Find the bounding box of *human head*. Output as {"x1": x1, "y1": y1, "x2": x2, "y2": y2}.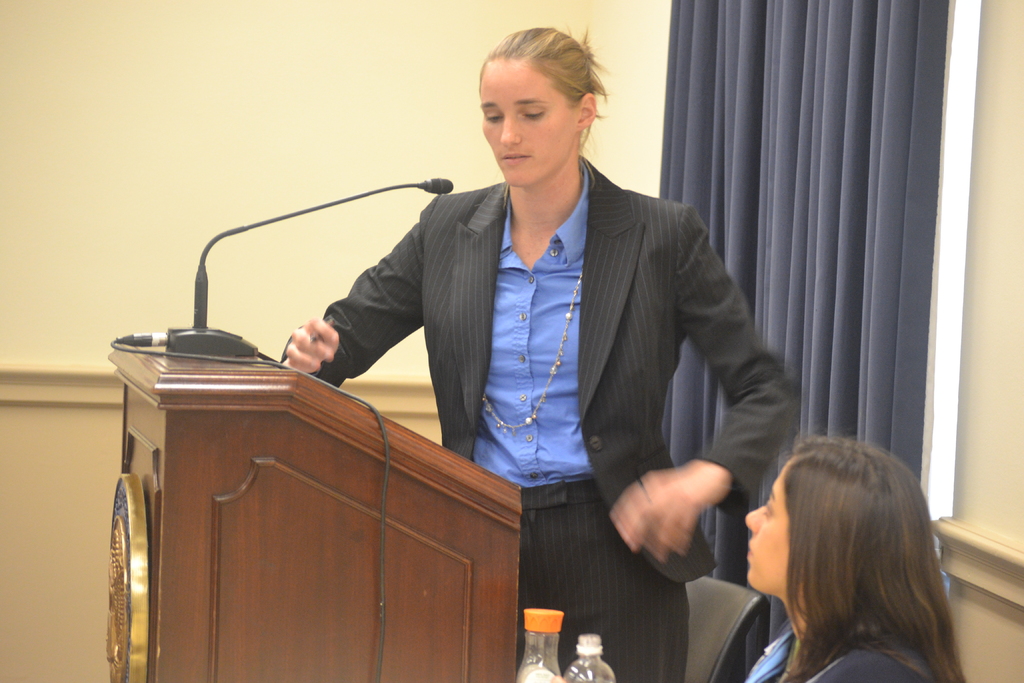
{"x1": 745, "y1": 434, "x2": 934, "y2": 604}.
